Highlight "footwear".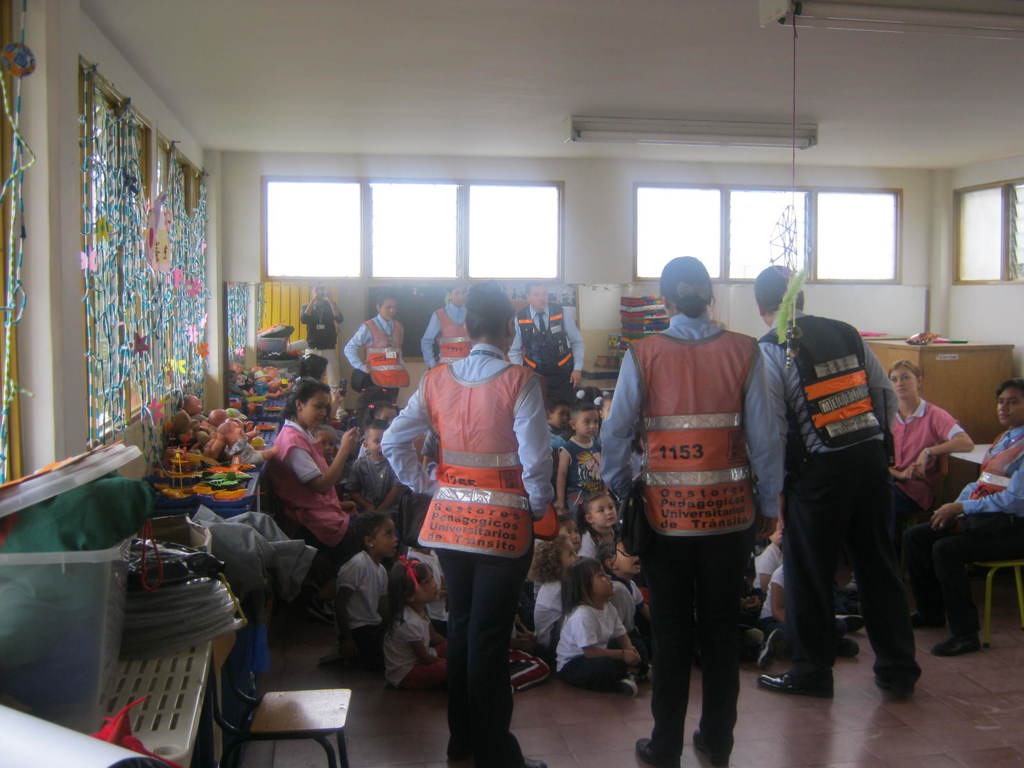
Highlighted region: (x1=524, y1=756, x2=548, y2=767).
